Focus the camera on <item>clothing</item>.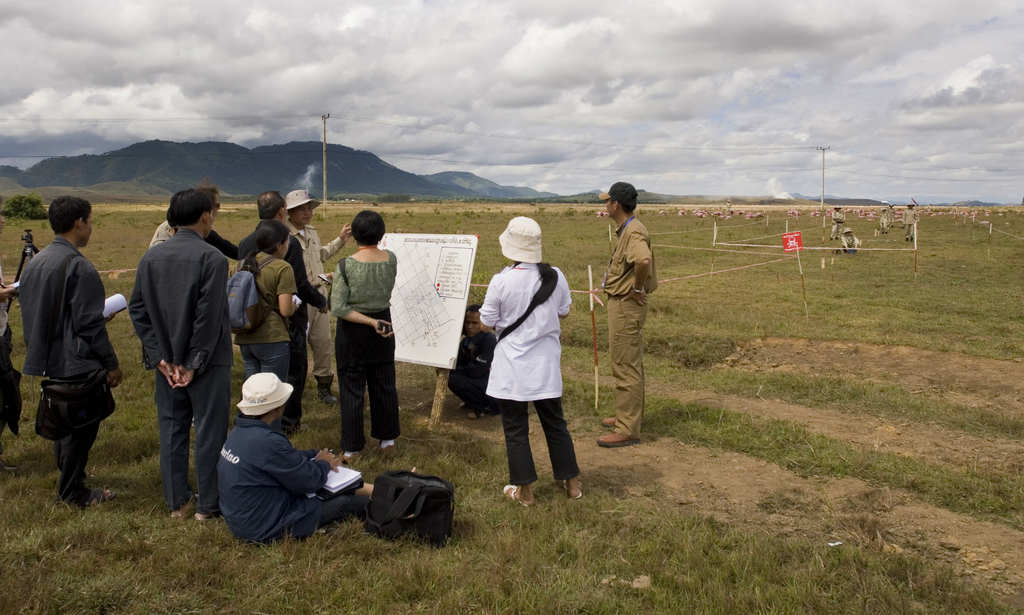
Focus region: [left=876, top=213, right=890, bottom=234].
